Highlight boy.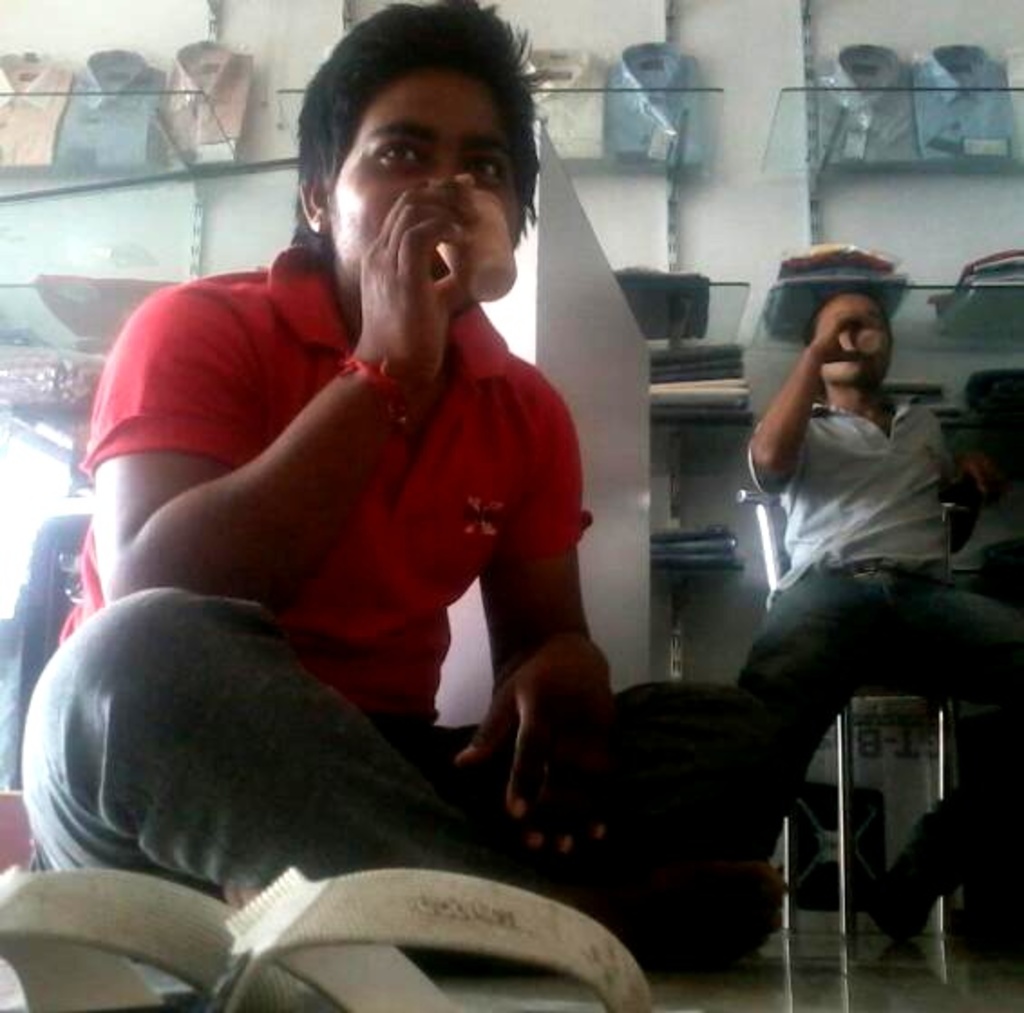
Highlighted region: x1=51 y1=33 x2=682 y2=924.
